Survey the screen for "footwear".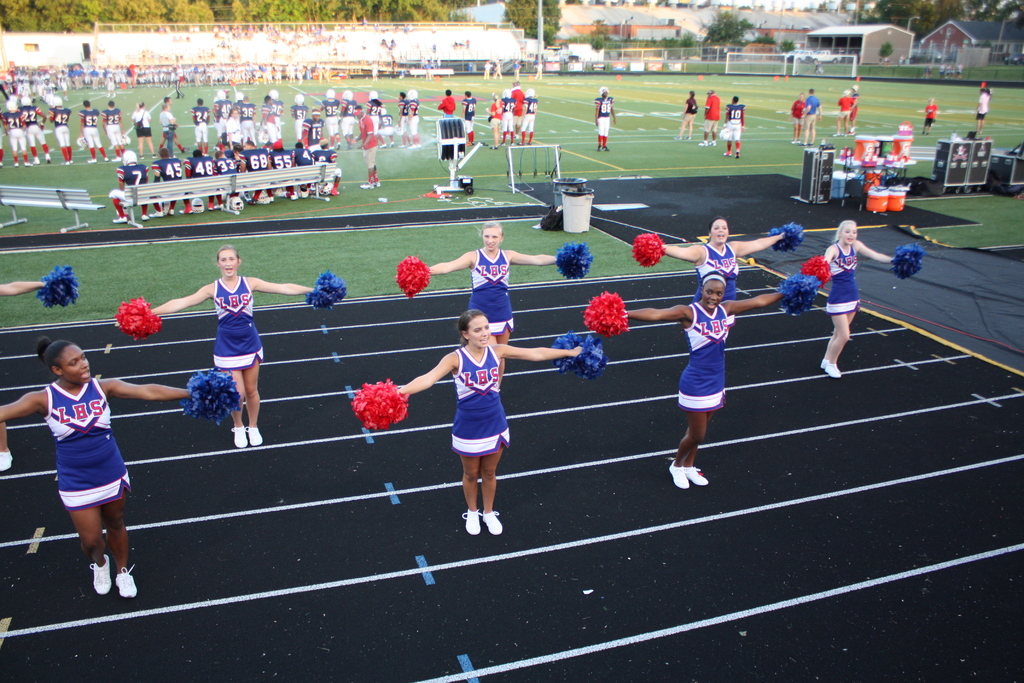
Survey found: <box>819,359,829,369</box>.
